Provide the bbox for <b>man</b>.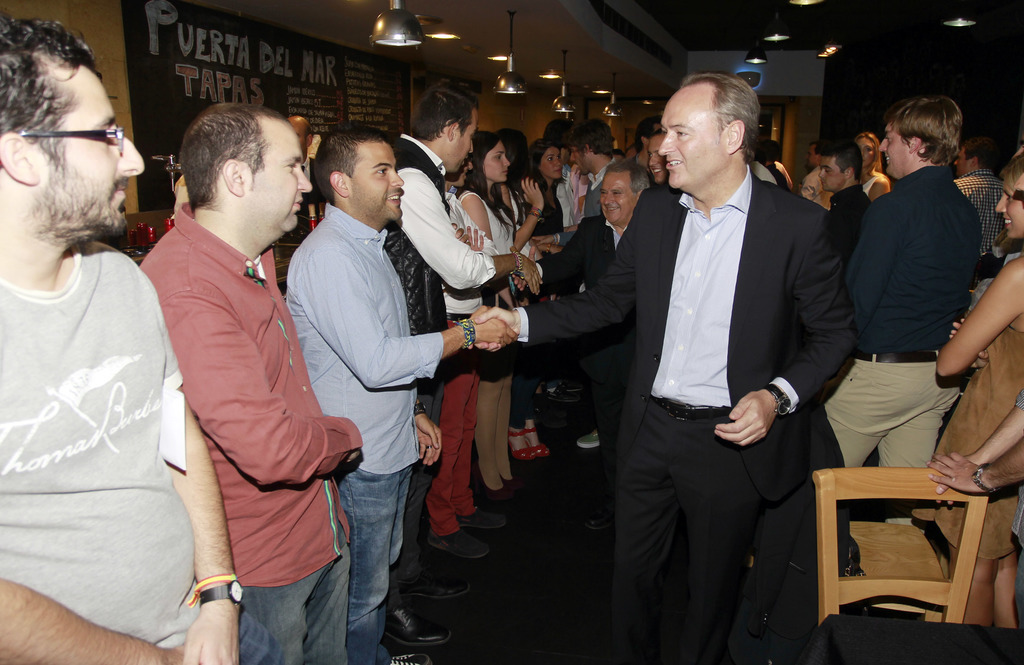
[374,75,545,652].
